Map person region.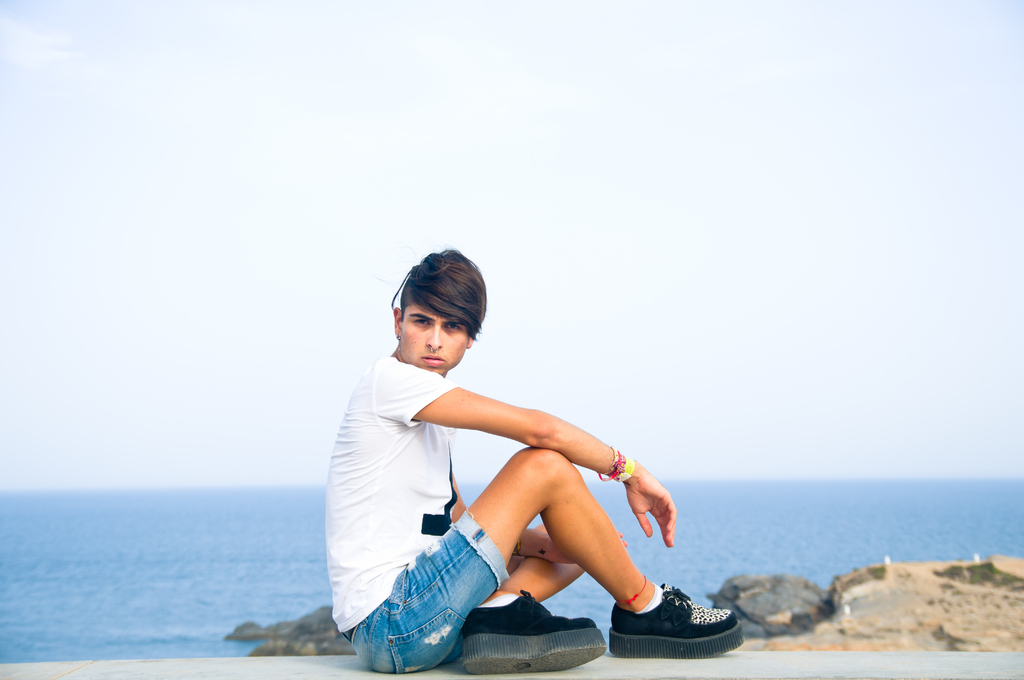
Mapped to x1=400, y1=305, x2=695, y2=667.
